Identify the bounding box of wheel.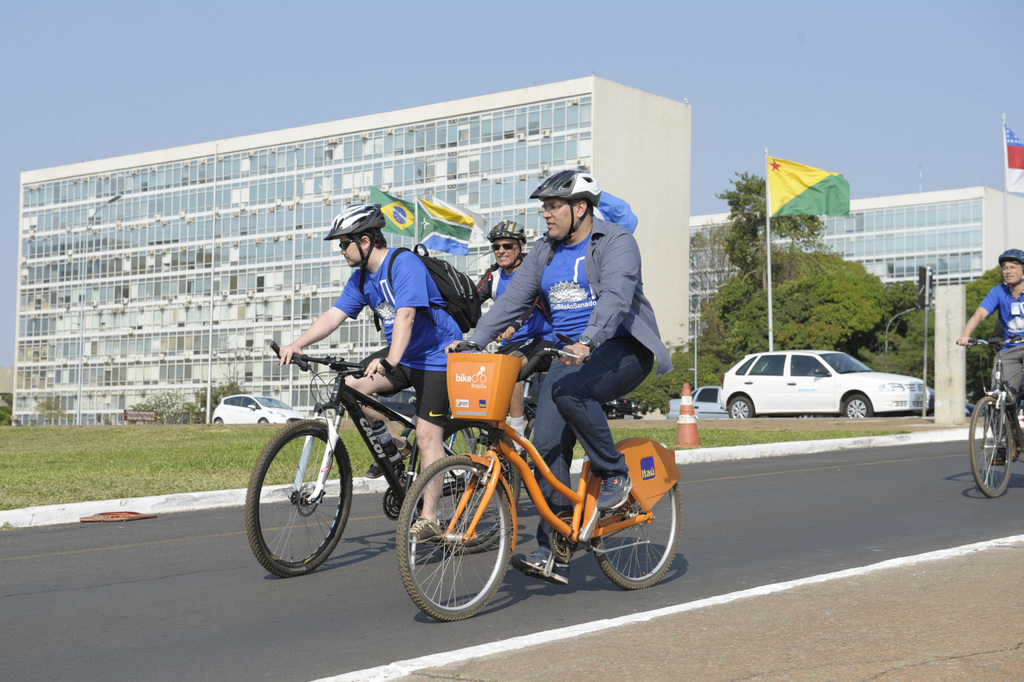
pyautogui.locateOnScreen(419, 421, 477, 487).
